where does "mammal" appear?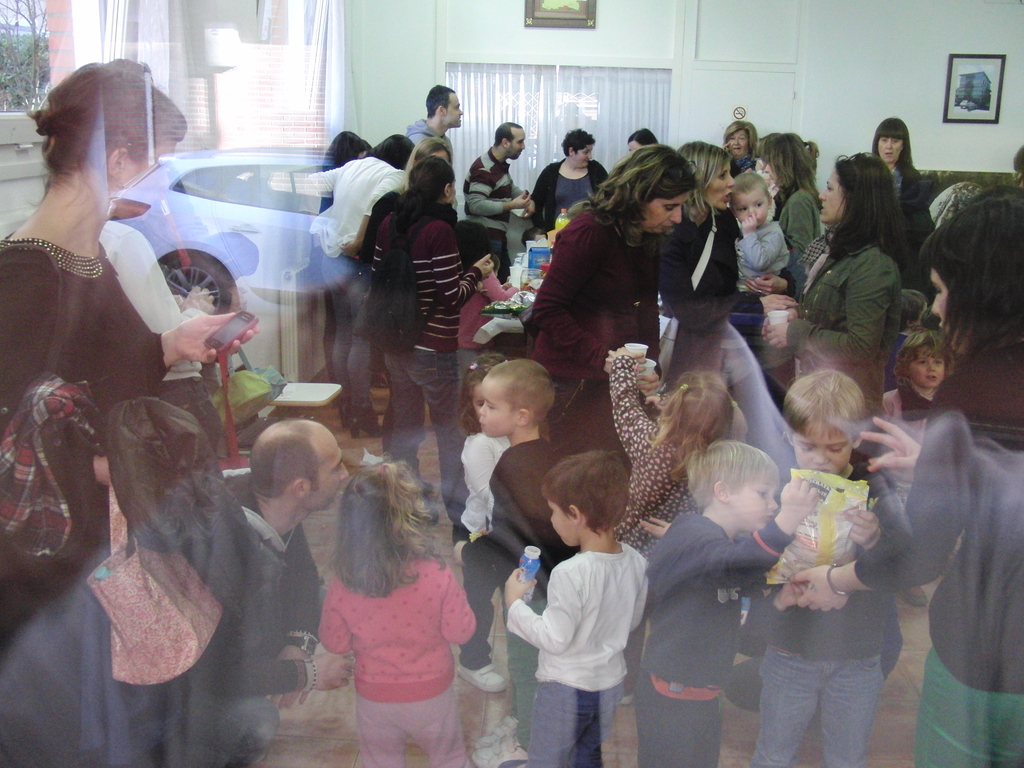
Appears at <box>868,113,935,294</box>.
